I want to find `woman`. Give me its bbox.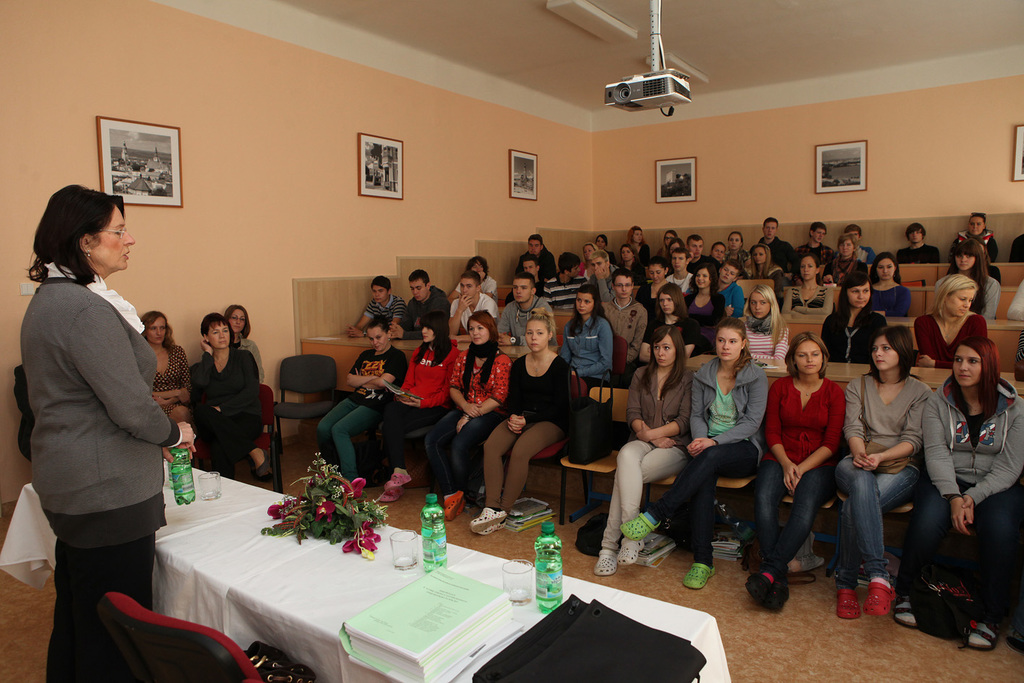
l=749, t=247, r=781, b=287.
